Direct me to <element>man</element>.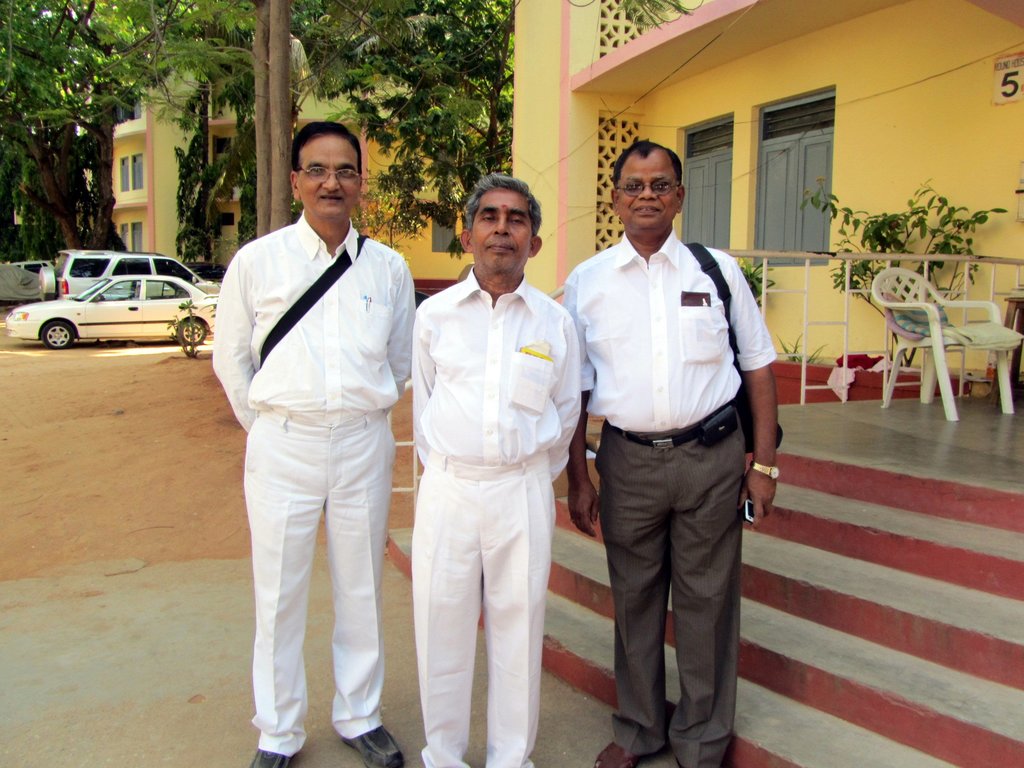
Direction: (555, 141, 777, 760).
